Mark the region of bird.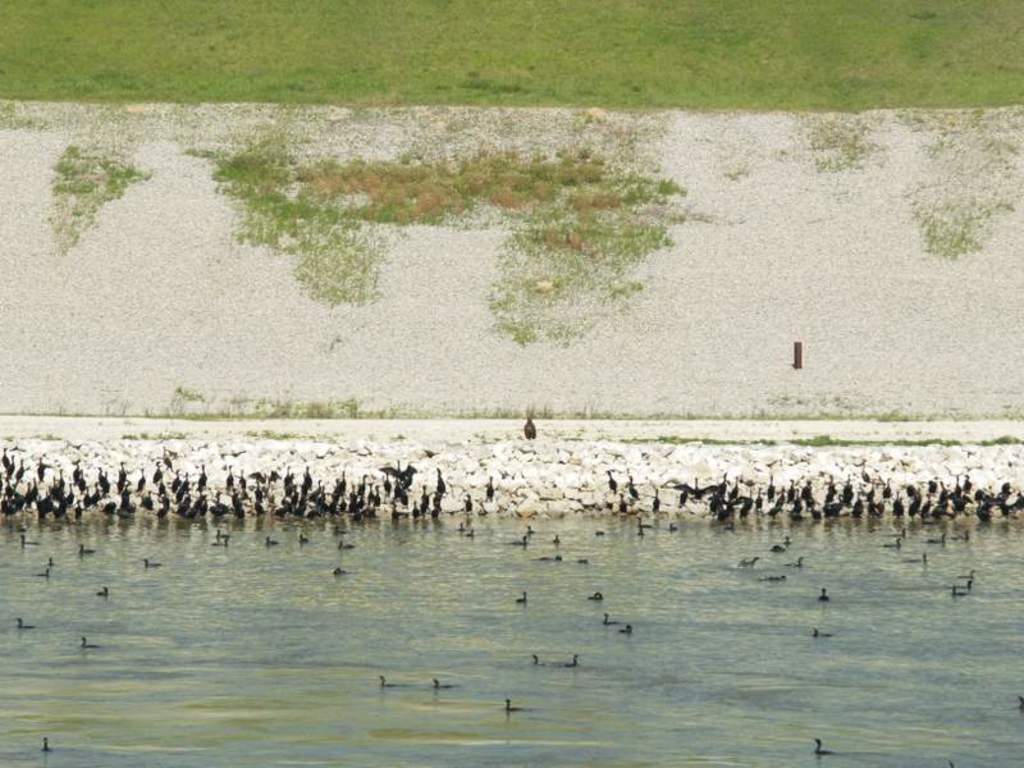
Region: (576, 557, 586, 566).
